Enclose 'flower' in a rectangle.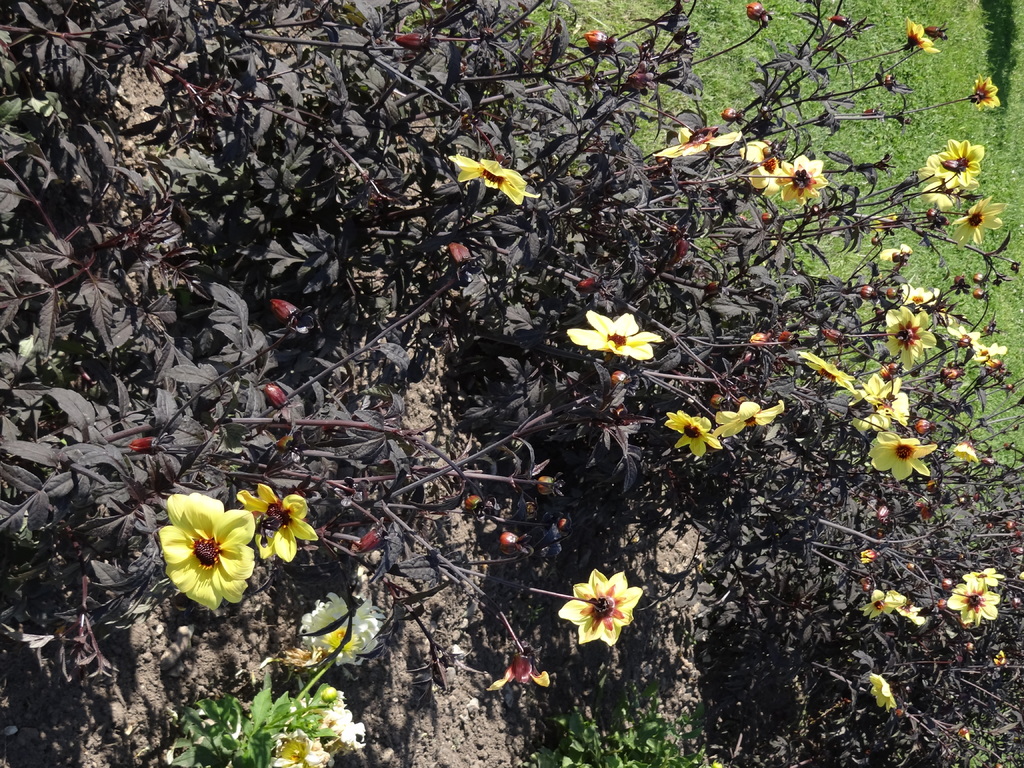
{"left": 271, "top": 689, "right": 361, "bottom": 767}.
